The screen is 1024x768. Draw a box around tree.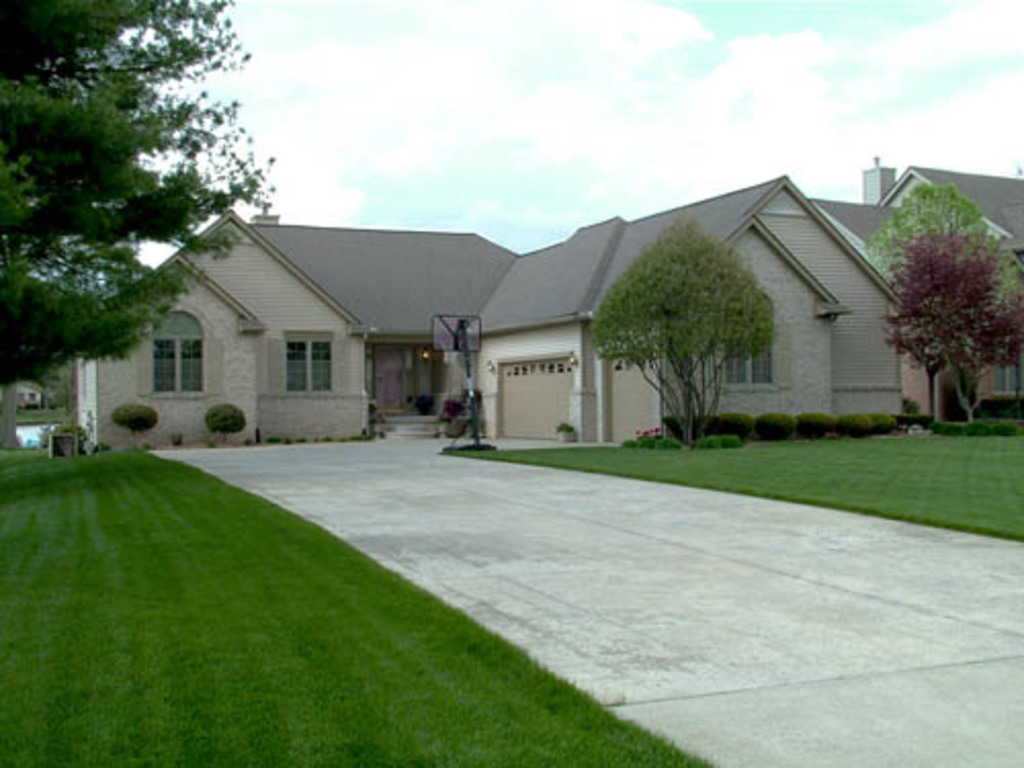
Rect(594, 217, 764, 440).
